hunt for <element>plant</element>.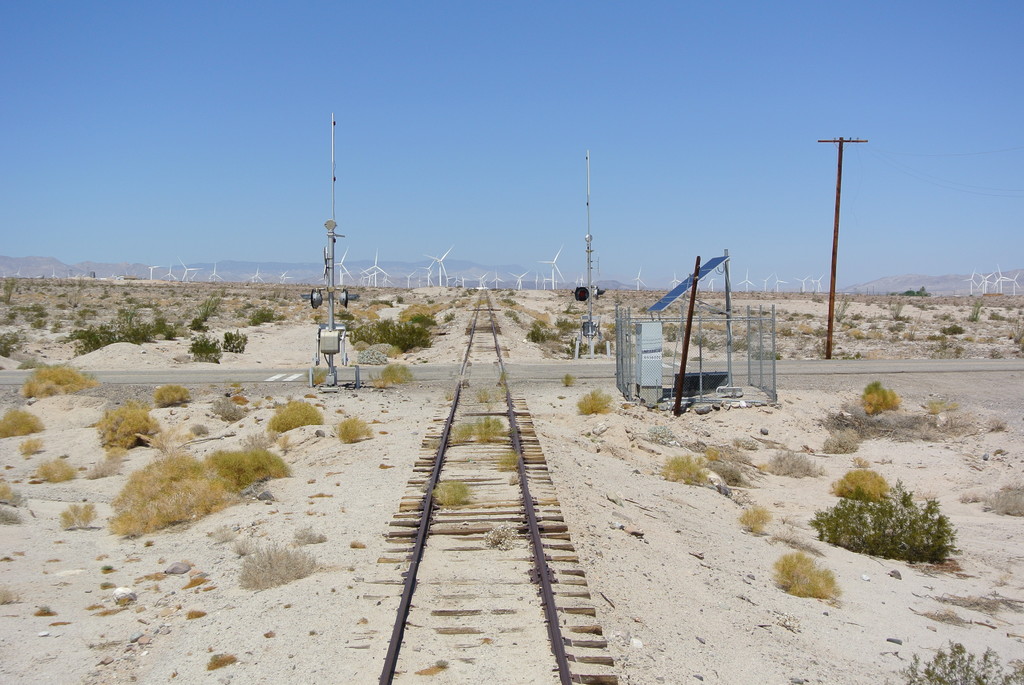
Hunted down at 967 301 983 322.
